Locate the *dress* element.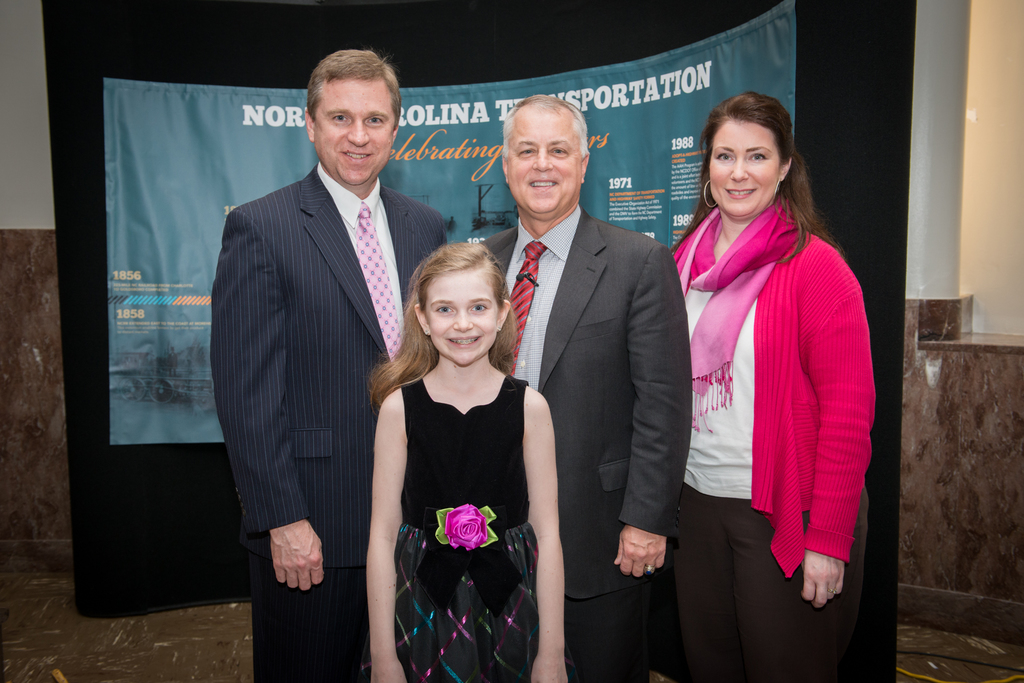
Element bbox: {"left": 358, "top": 375, "right": 541, "bottom": 682}.
